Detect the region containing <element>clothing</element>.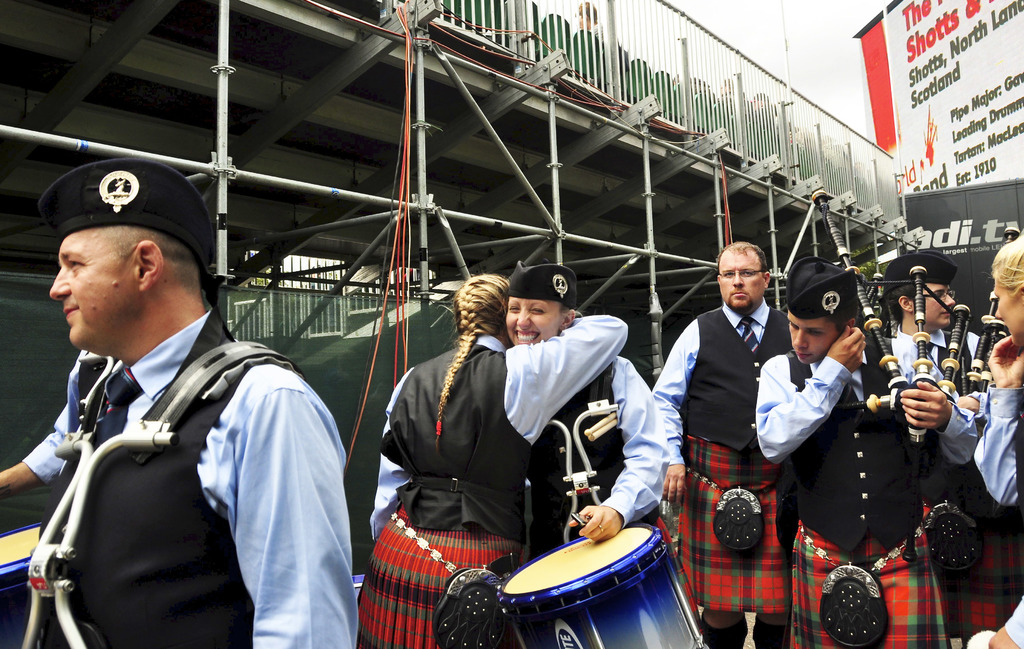
{"left": 919, "top": 333, "right": 984, "bottom": 414}.
